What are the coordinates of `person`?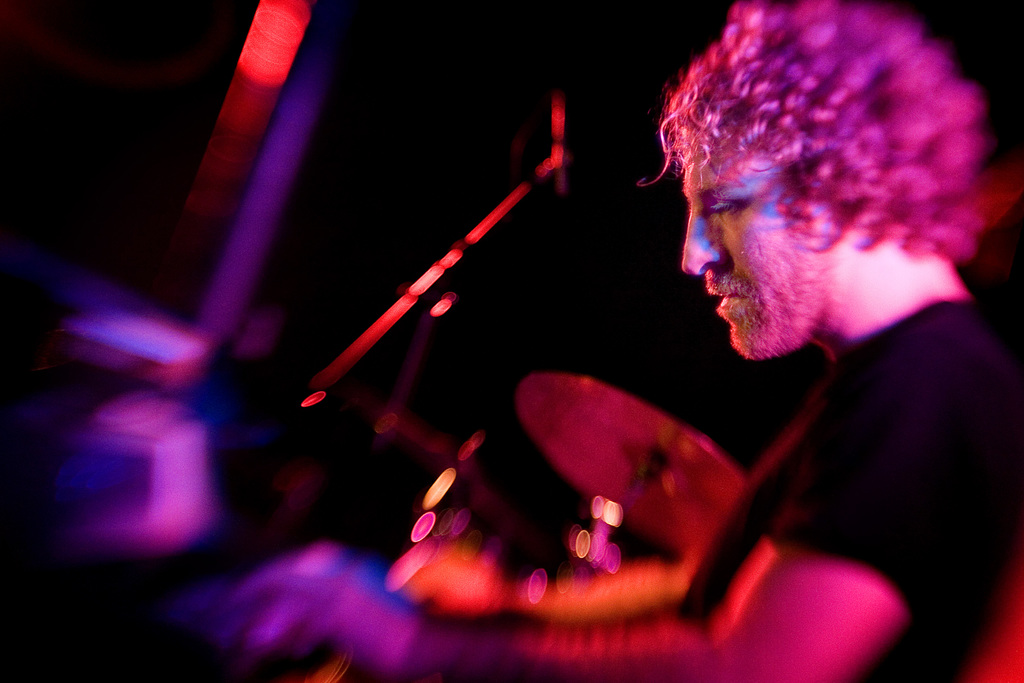
crop(191, 0, 1023, 682).
